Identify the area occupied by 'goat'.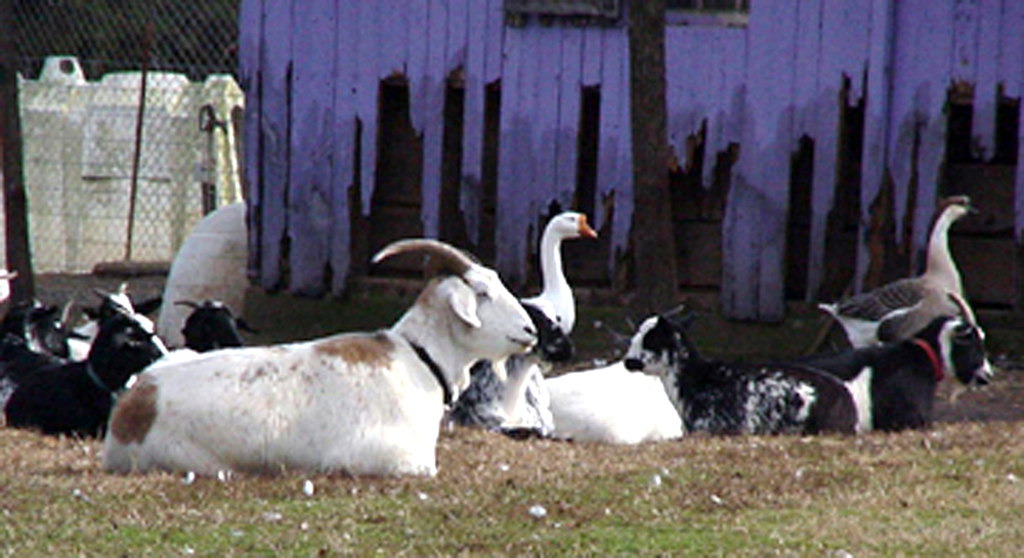
Area: bbox=[447, 291, 997, 449].
